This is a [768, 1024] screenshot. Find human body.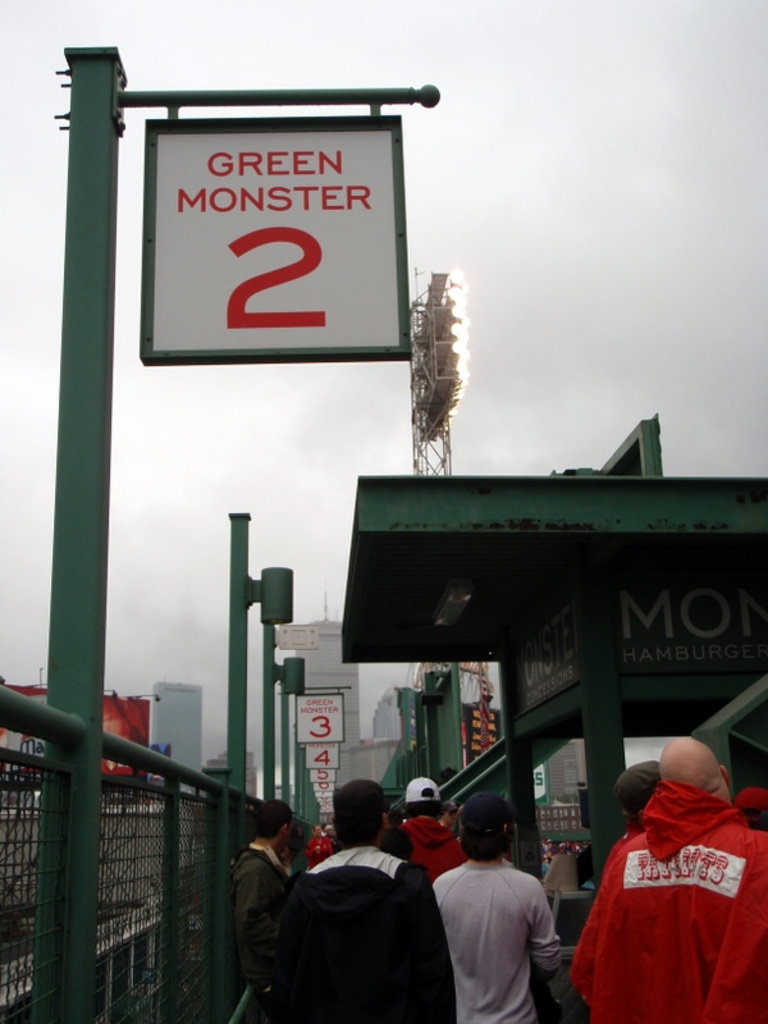
Bounding box: (576, 741, 767, 1023).
